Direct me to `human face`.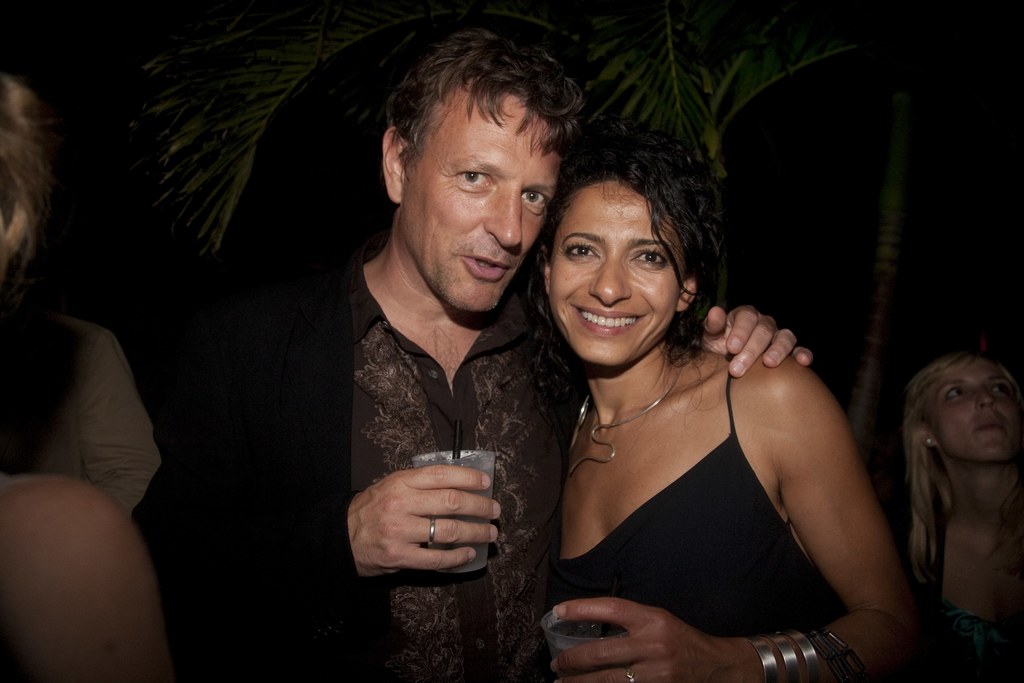
Direction: <bbox>404, 105, 558, 315</bbox>.
